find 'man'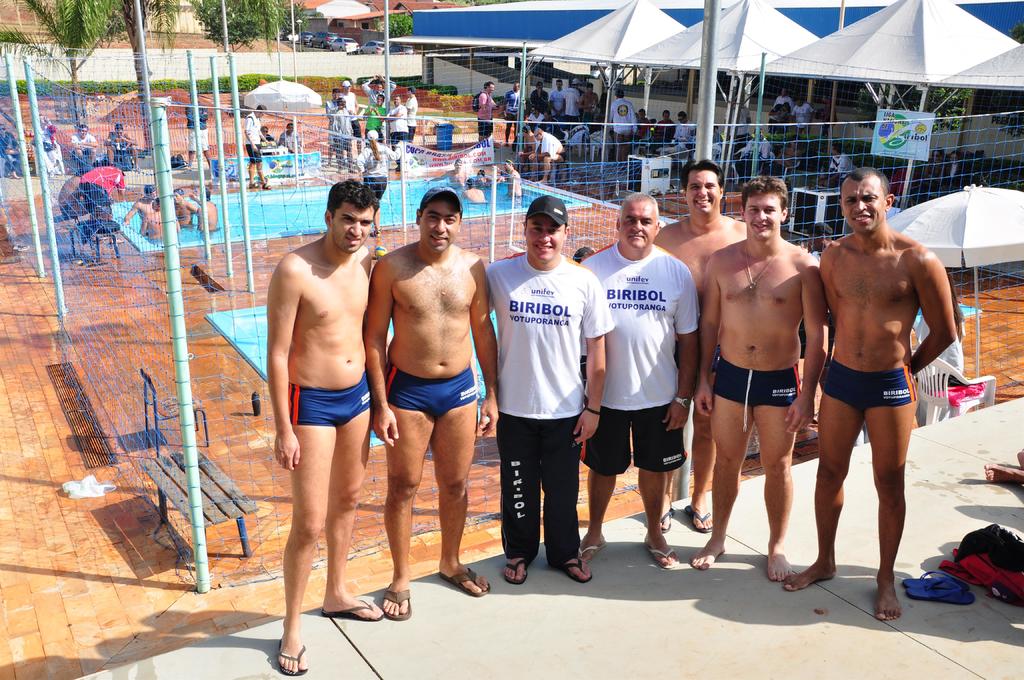
(x1=648, y1=109, x2=677, y2=148)
